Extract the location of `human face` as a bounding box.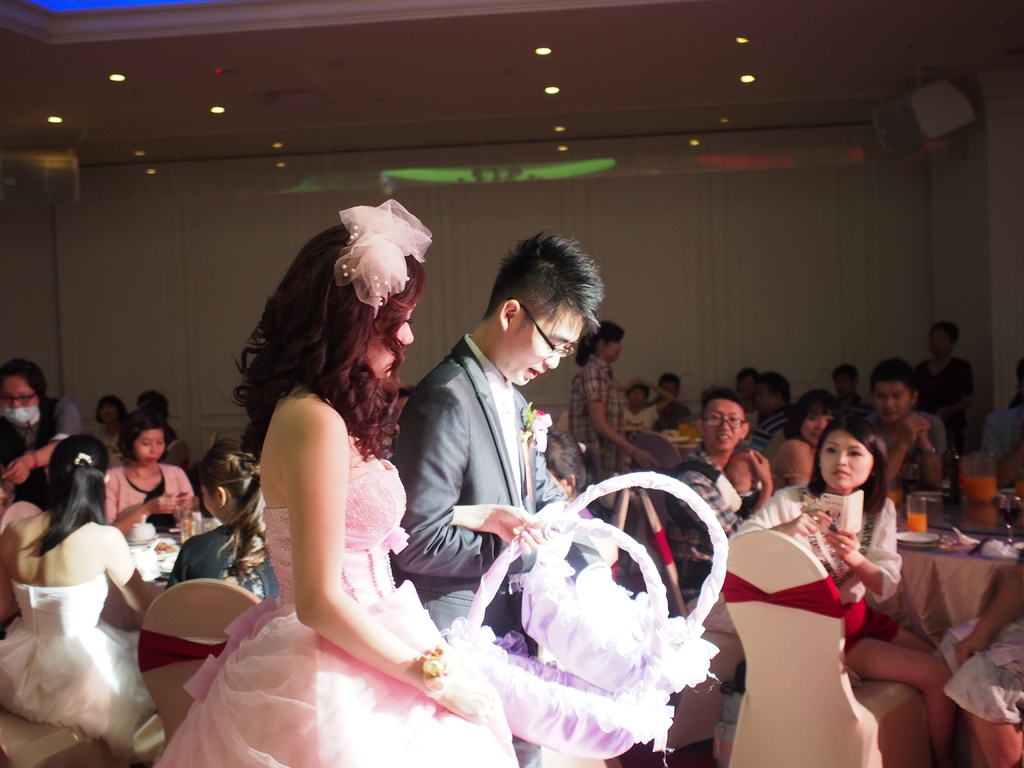
628,387,647,408.
